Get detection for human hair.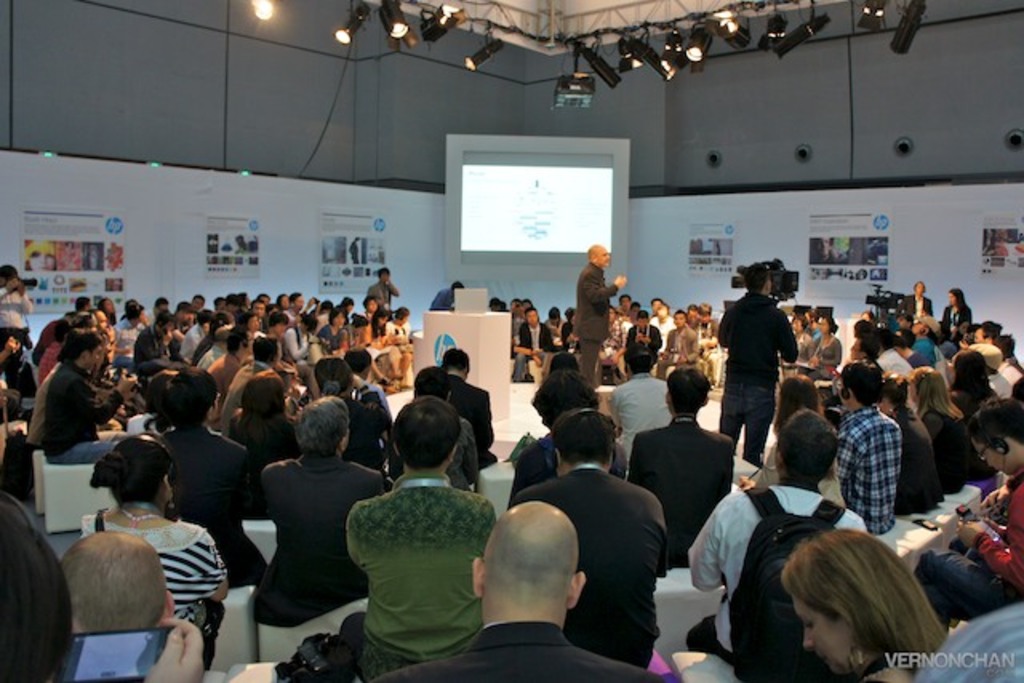
Detection: [528, 368, 603, 430].
